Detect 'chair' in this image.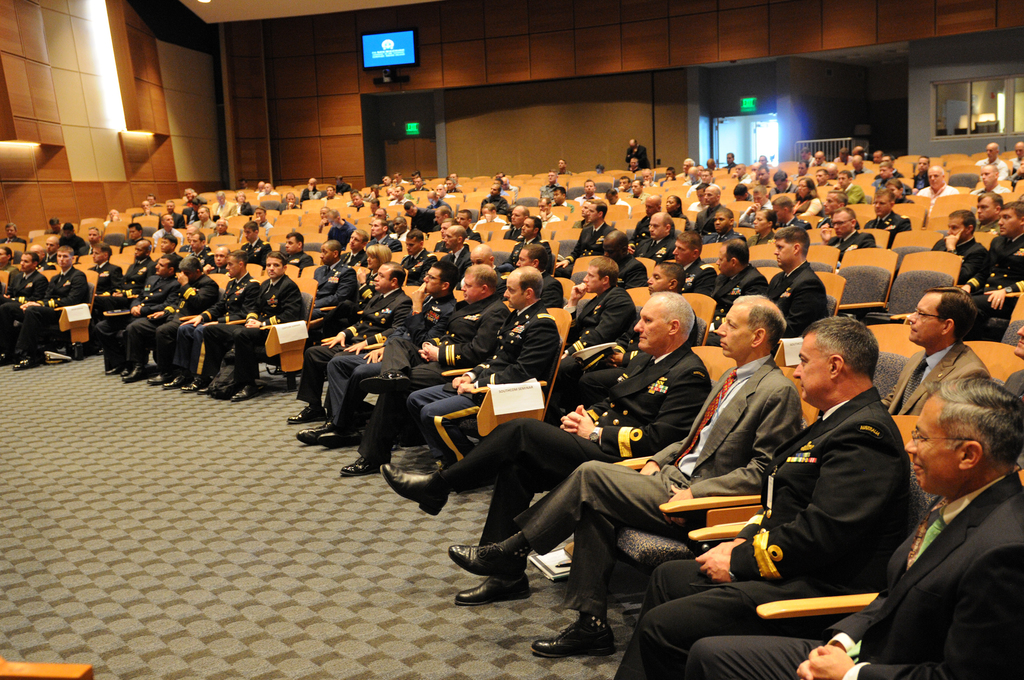
Detection: <bbox>996, 287, 1023, 355</bbox>.
